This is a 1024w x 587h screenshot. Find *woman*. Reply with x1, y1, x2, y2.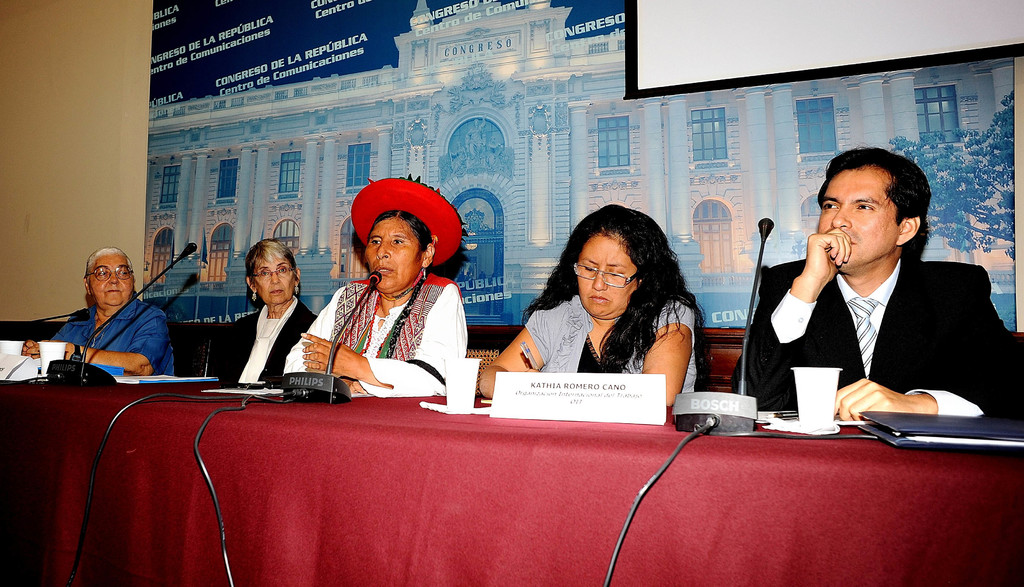
266, 175, 460, 400.
